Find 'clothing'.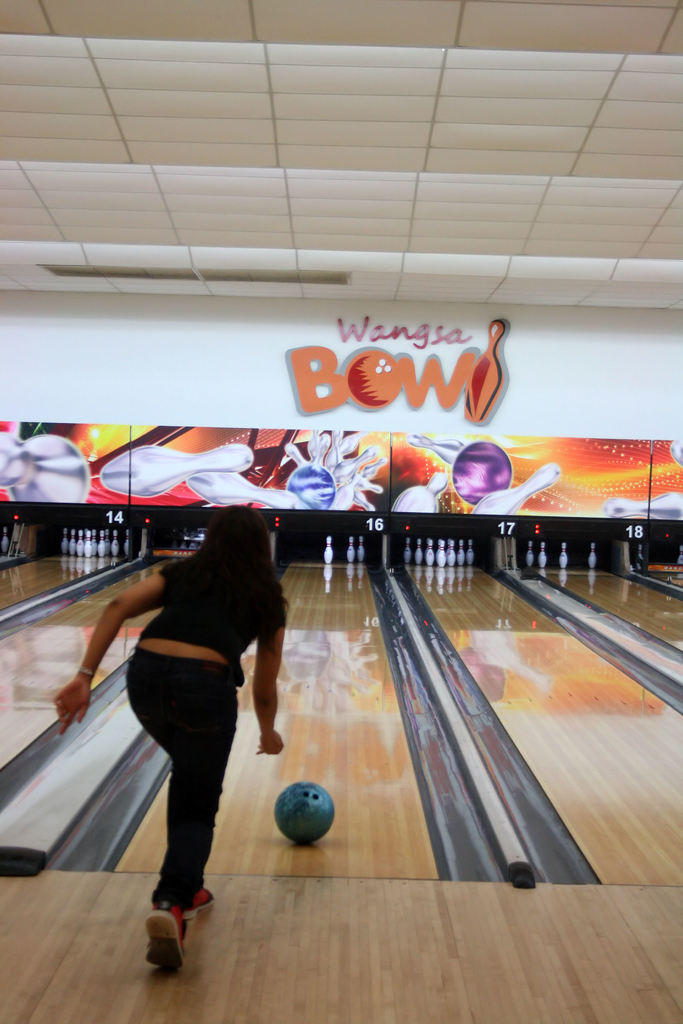
left=104, top=524, right=285, bottom=894.
